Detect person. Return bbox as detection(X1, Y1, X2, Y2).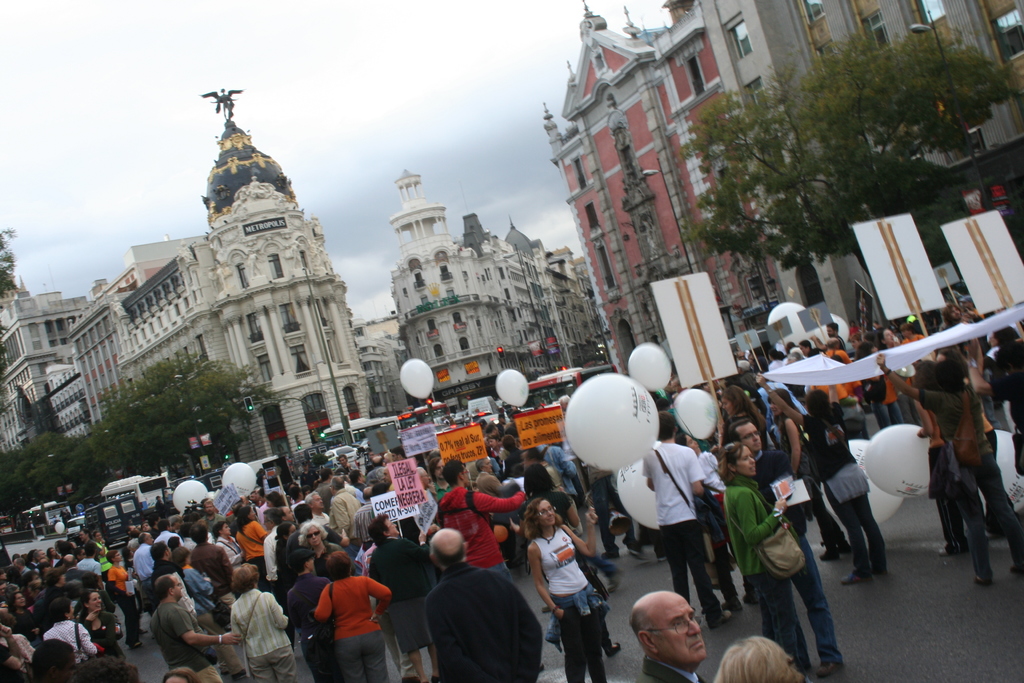
detection(715, 629, 804, 682).
